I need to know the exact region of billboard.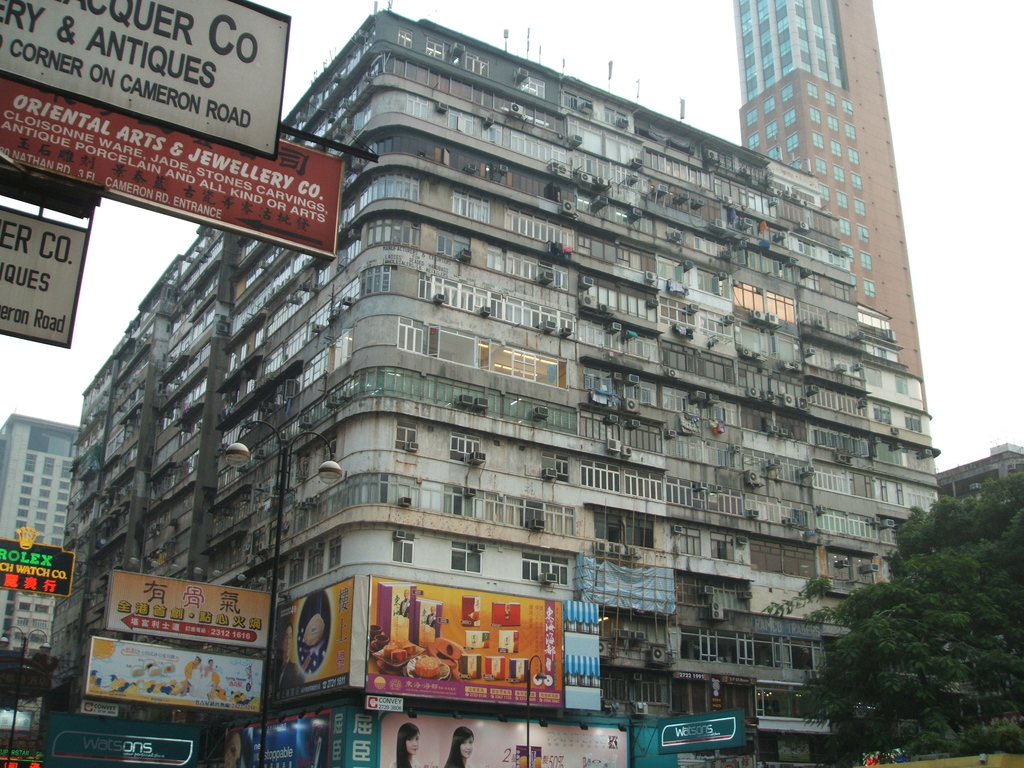
Region: bbox=(91, 636, 265, 712).
